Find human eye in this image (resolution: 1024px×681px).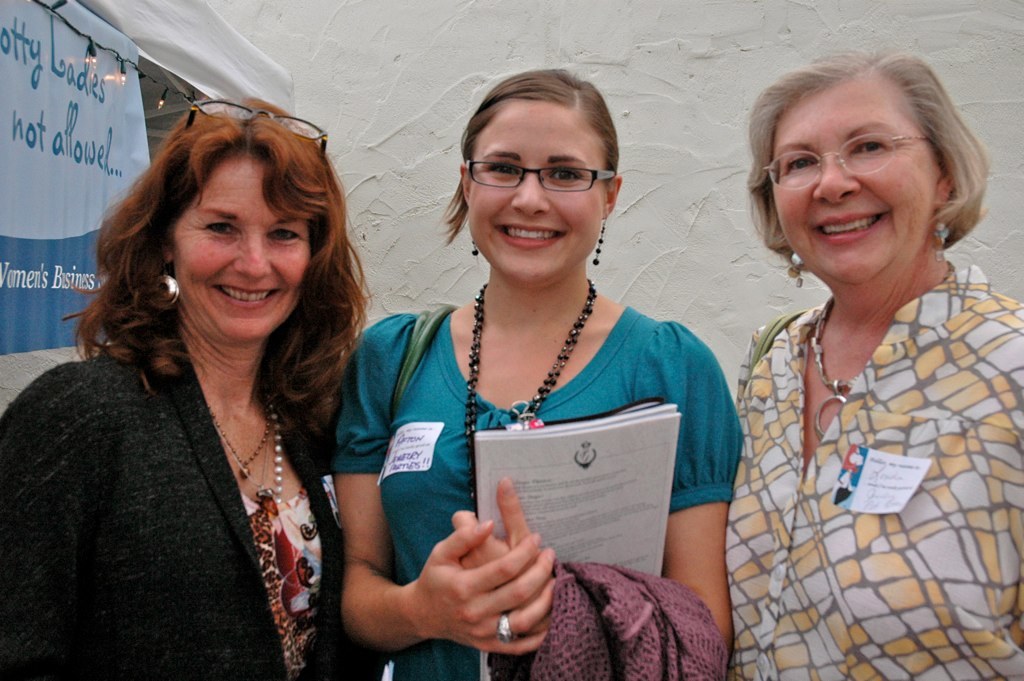
[left=545, top=164, right=583, bottom=186].
